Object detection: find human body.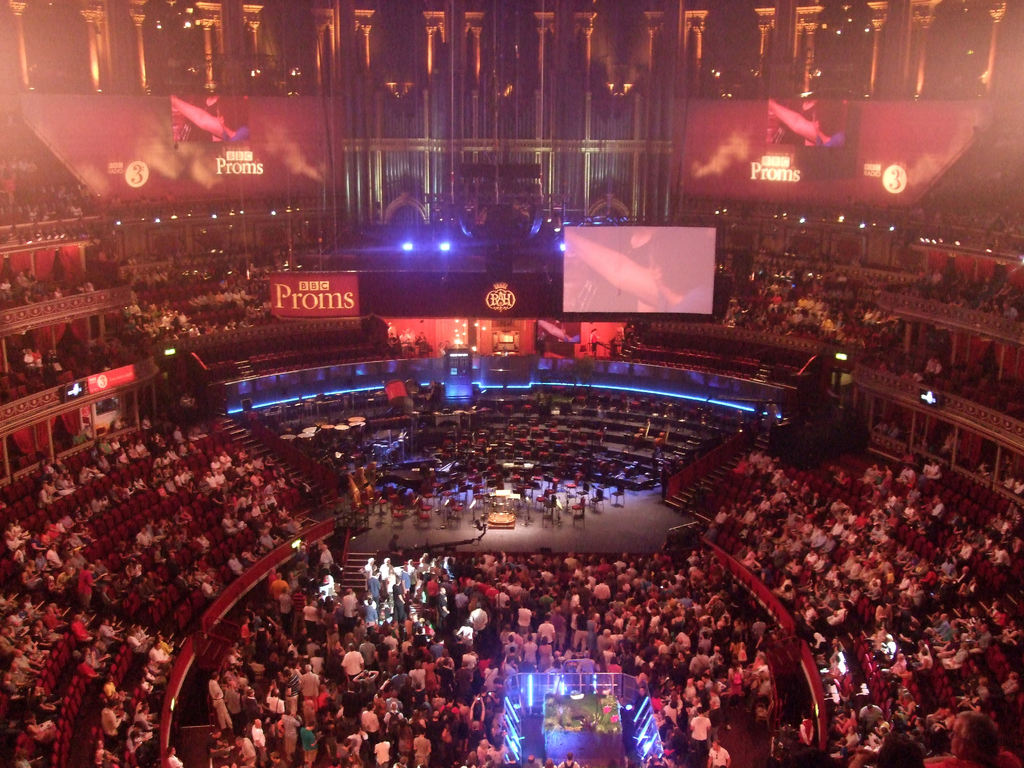
660 573 672 585.
